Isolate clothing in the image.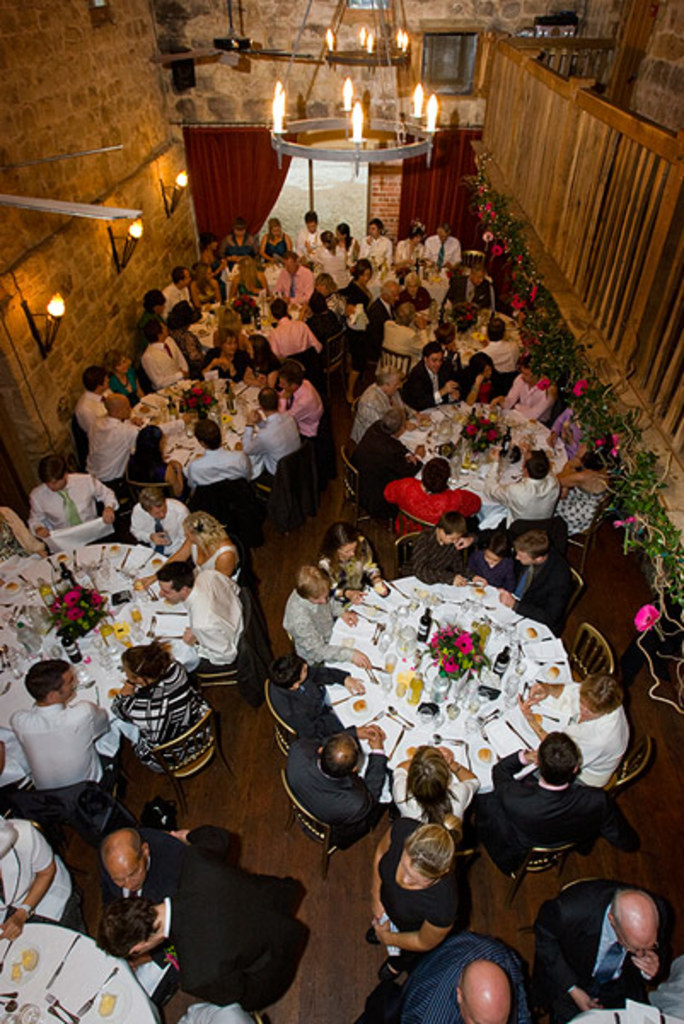
Isolated region: crop(119, 503, 201, 561).
